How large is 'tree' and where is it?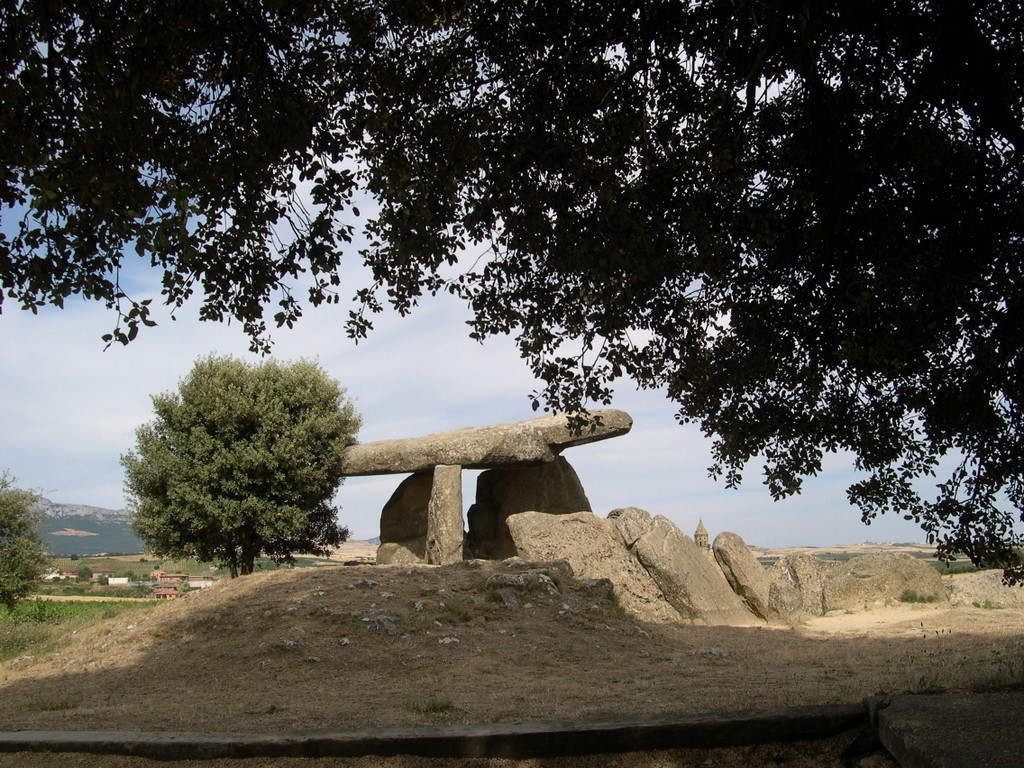
Bounding box: {"x1": 0, "y1": 463, "x2": 46, "y2": 614}.
